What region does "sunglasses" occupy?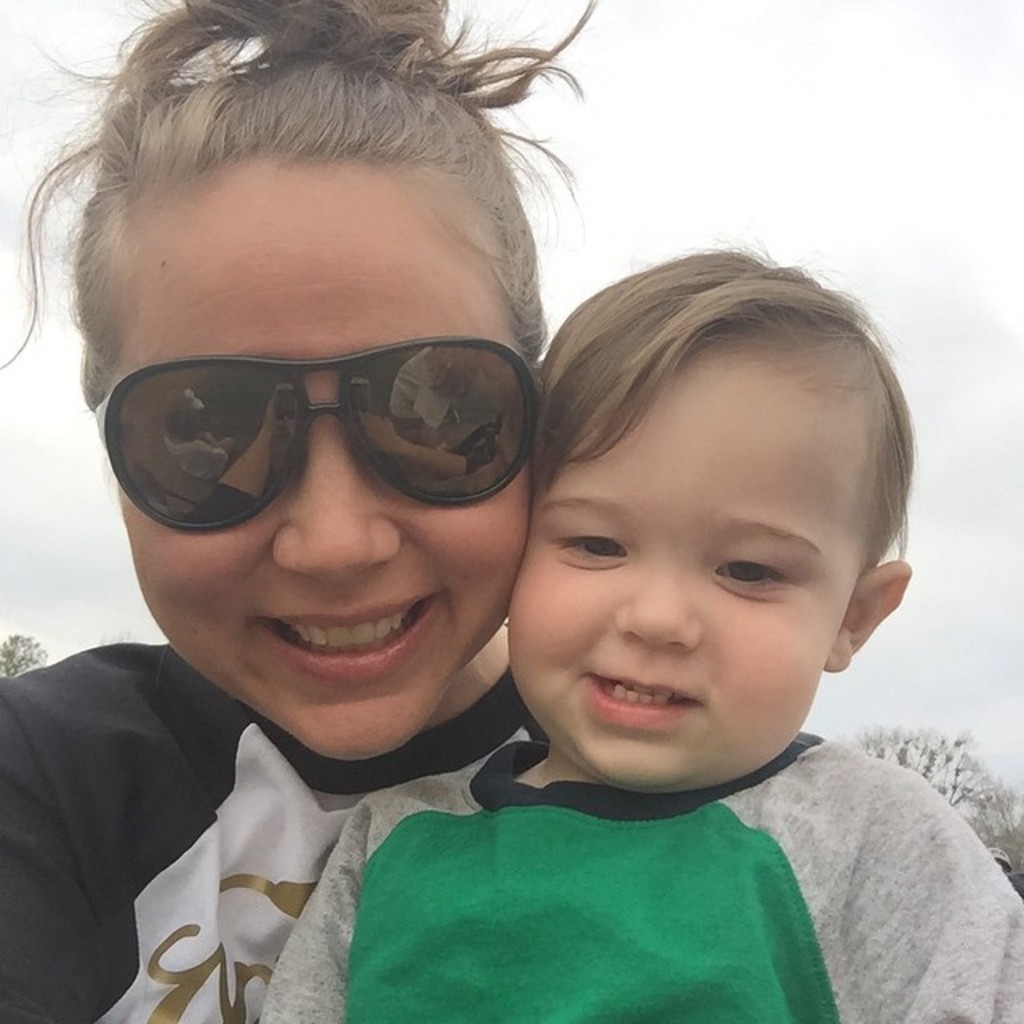
{"x1": 67, "y1": 331, "x2": 547, "y2": 538}.
